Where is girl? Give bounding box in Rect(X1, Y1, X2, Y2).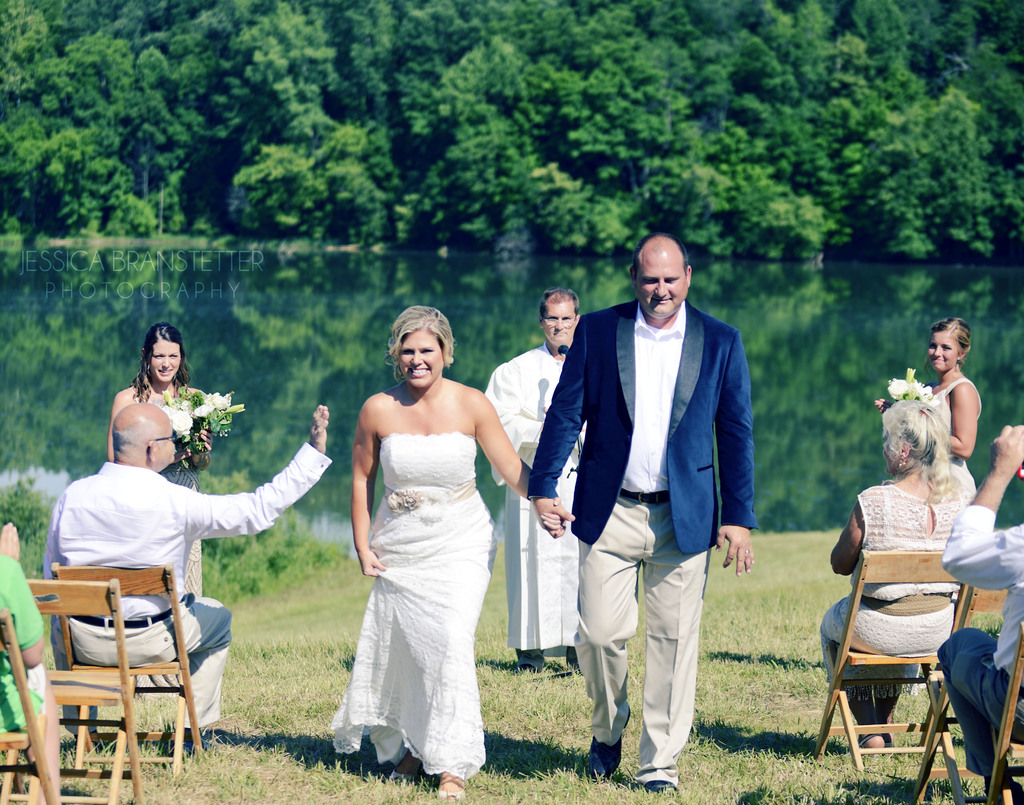
Rect(875, 315, 984, 505).
